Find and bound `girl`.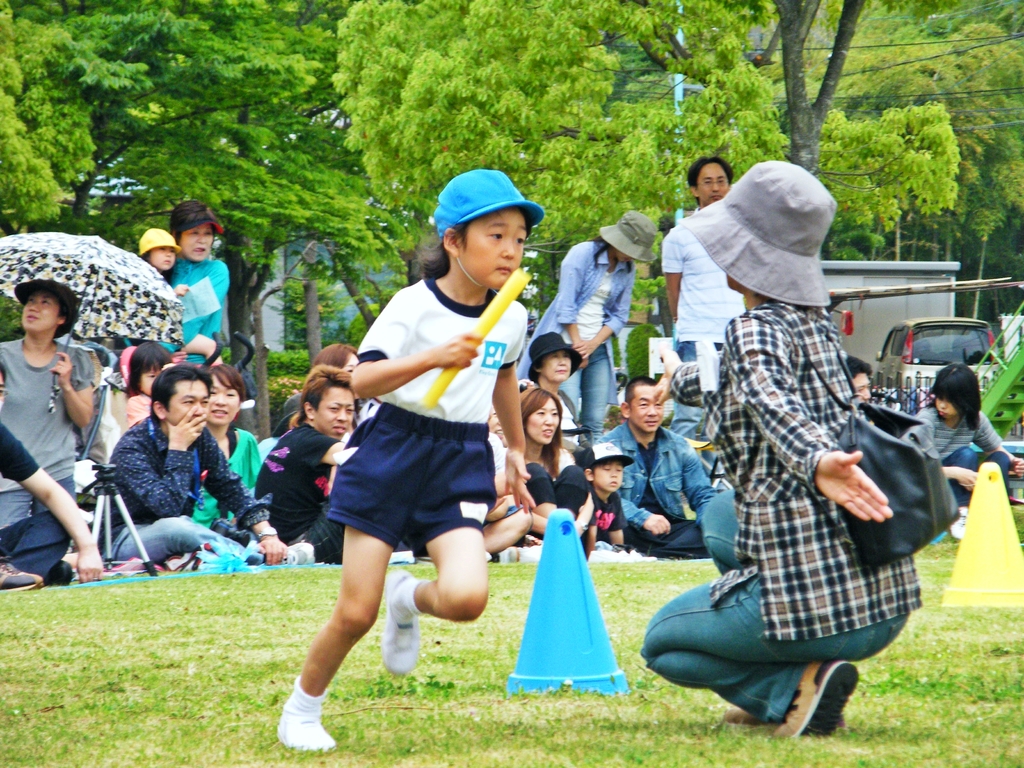
Bound: bbox(122, 344, 184, 425).
